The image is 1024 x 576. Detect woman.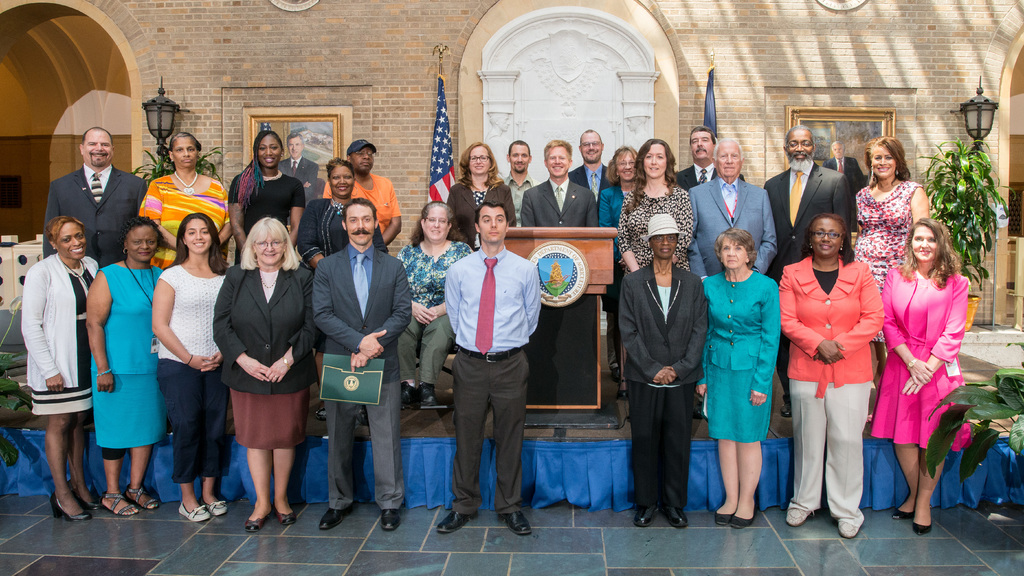
Detection: rect(17, 216, 98, 520).
